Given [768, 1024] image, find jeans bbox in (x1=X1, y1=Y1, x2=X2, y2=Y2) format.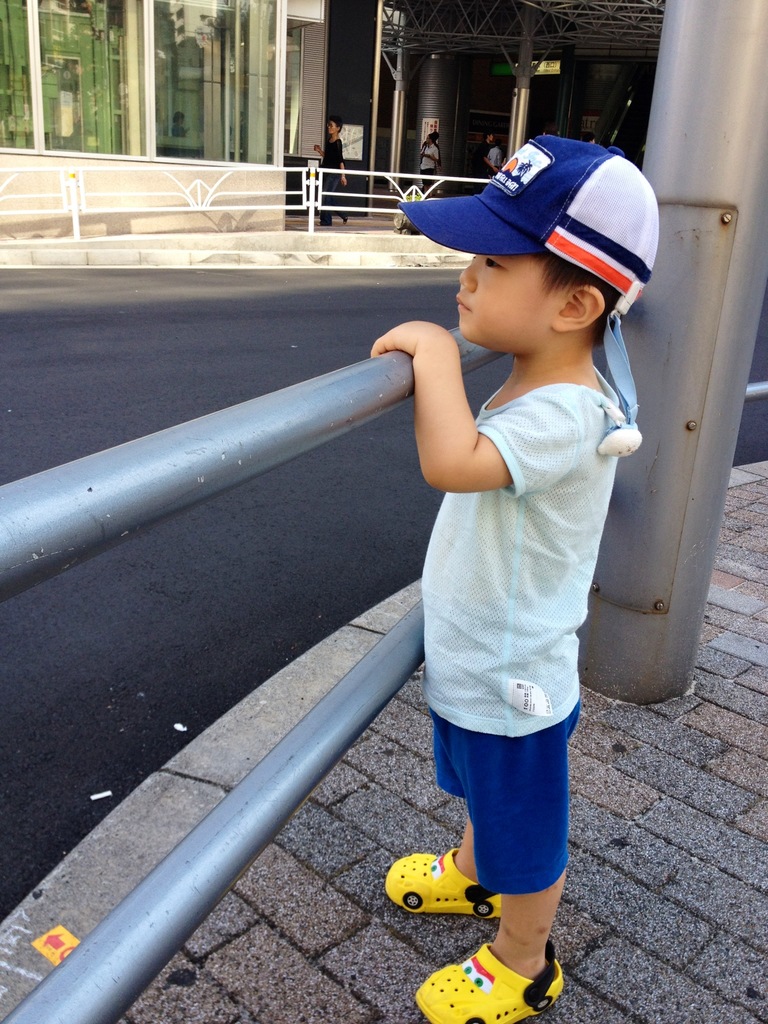
(x1=325, y1=178, x2=345, y2=221).
